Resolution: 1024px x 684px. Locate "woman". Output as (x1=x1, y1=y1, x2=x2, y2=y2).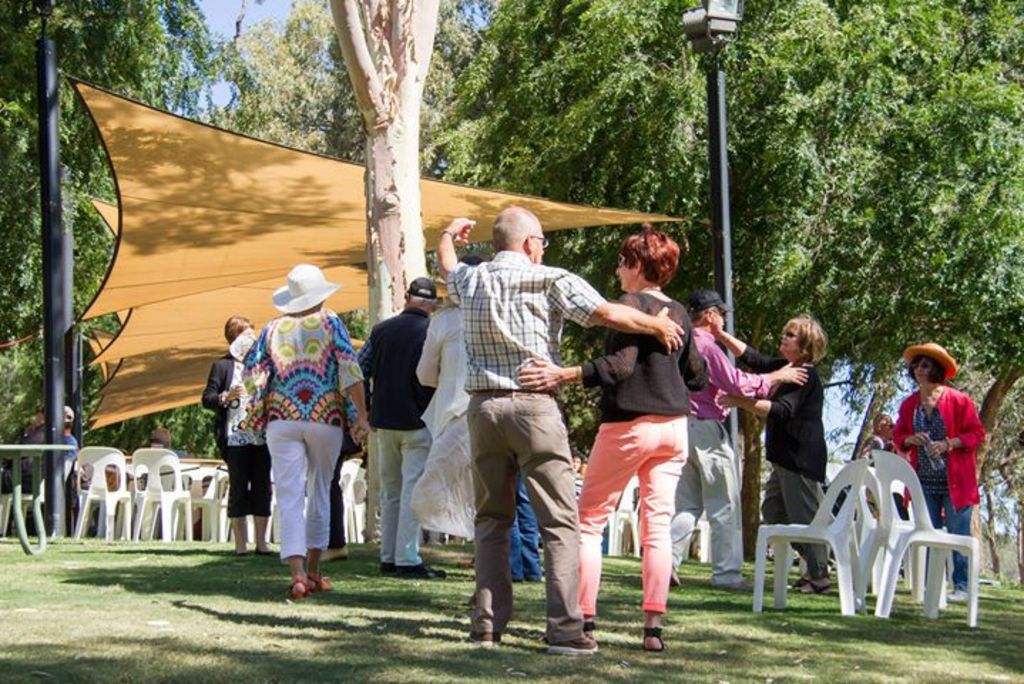
(x1=517, y1=224, x2=706, y2=648).
